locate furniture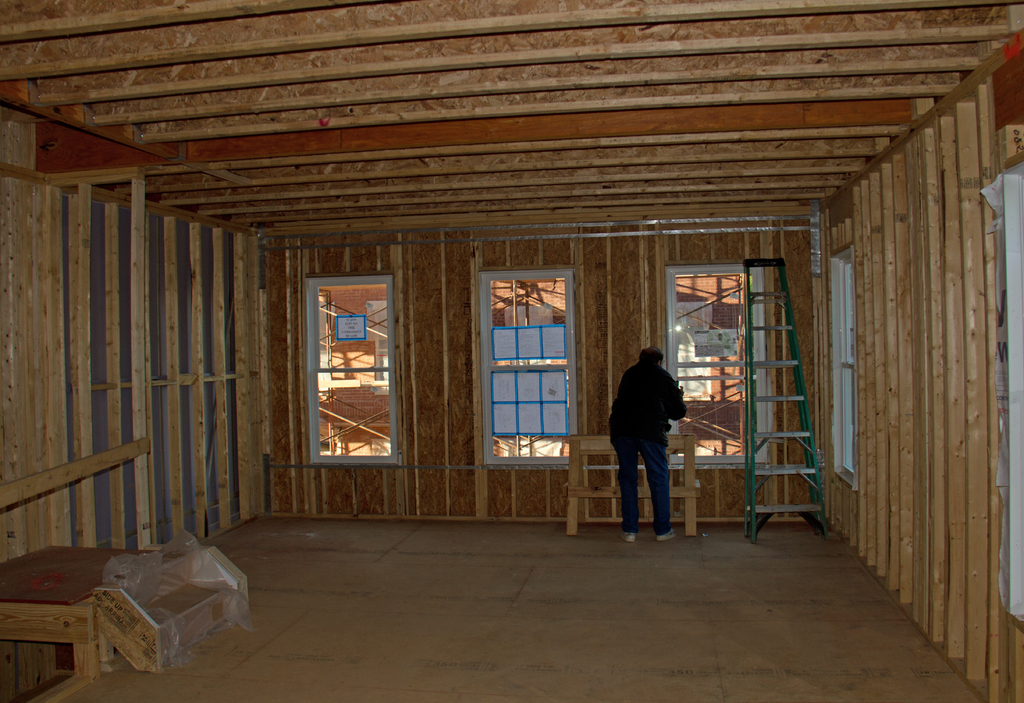
(566, 434, 703, 539)
